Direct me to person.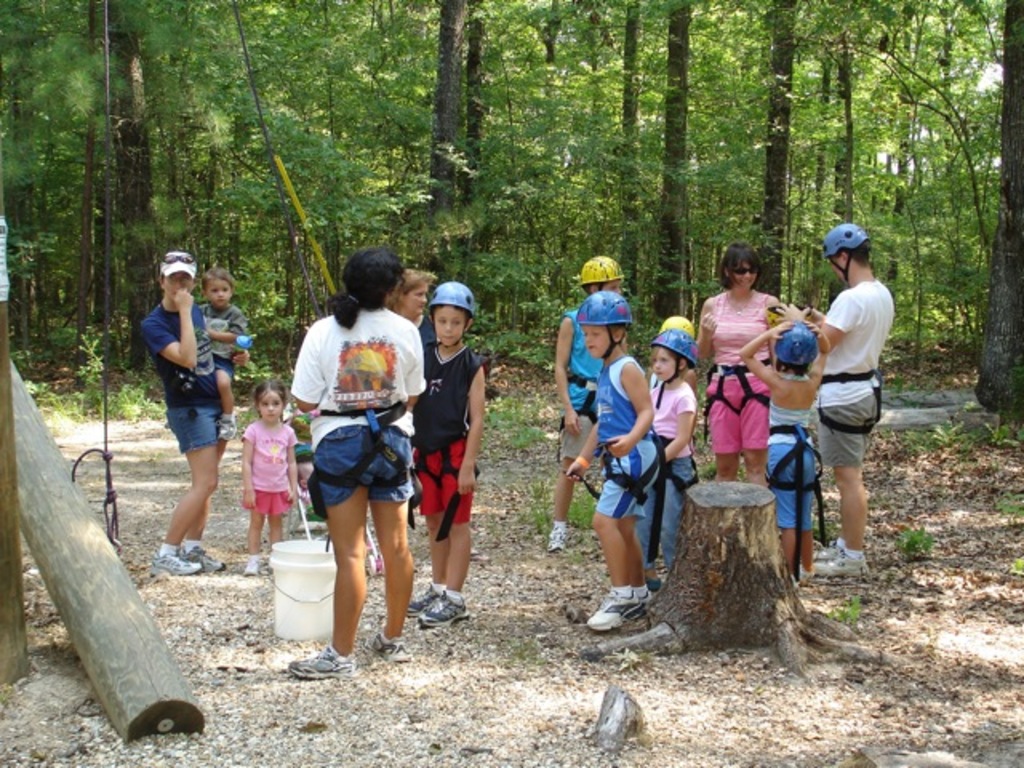
Direction: x1=736, y1=320, x2=832, y2=582.
